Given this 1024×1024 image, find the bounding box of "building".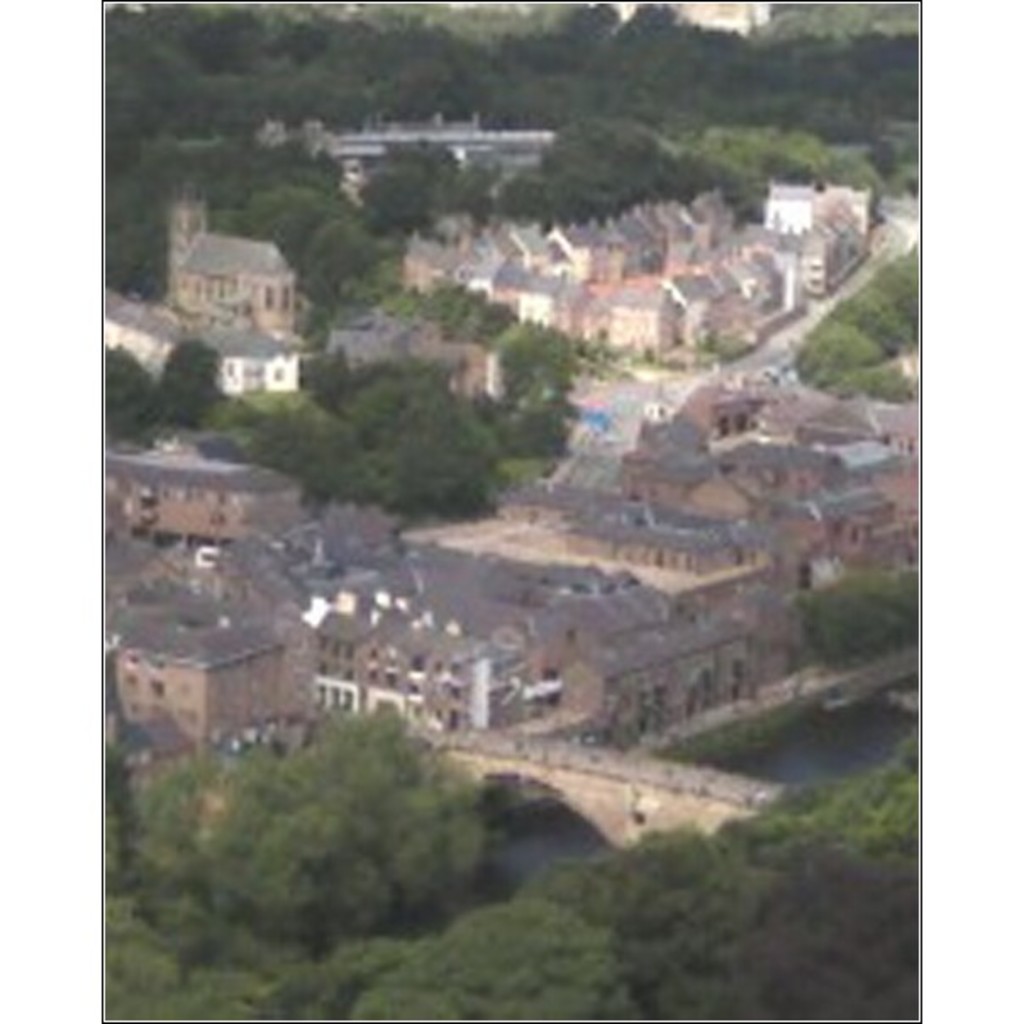
<region>627, 378, 929, 576</region>.
